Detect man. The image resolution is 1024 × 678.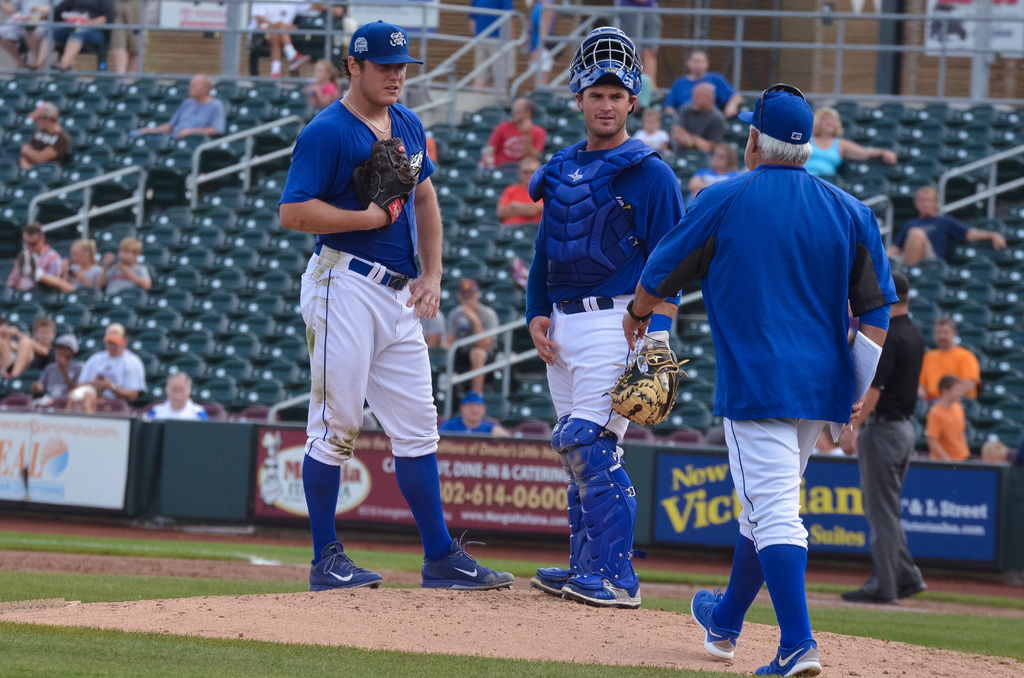
x1=437 y1=392 x2=511 y2=435.
